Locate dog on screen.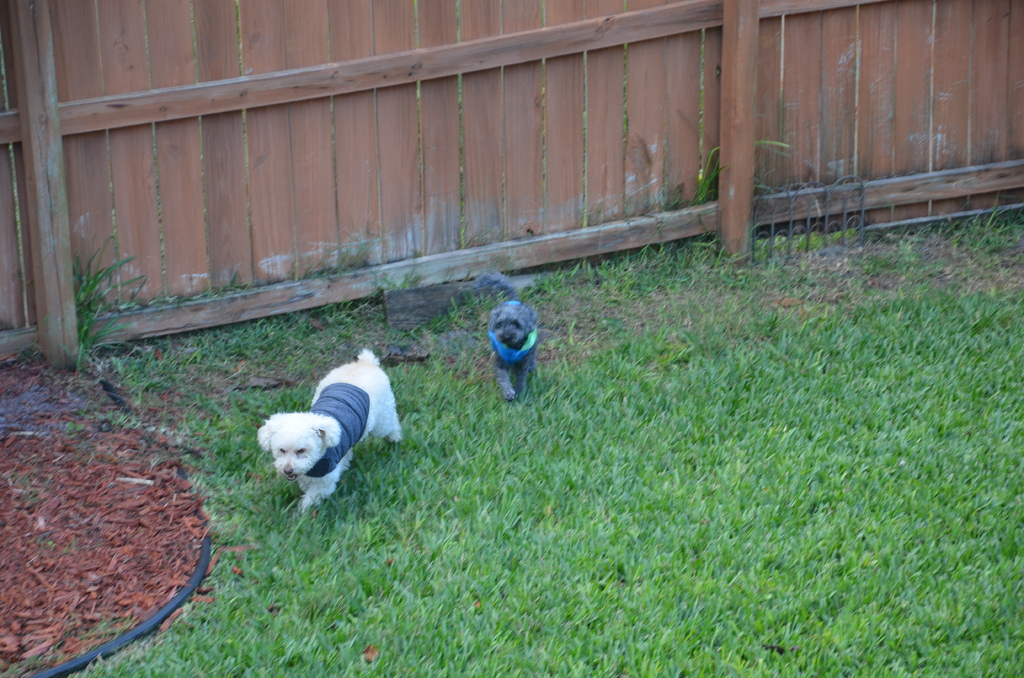
On screen at 259, 349, 404, 506.
